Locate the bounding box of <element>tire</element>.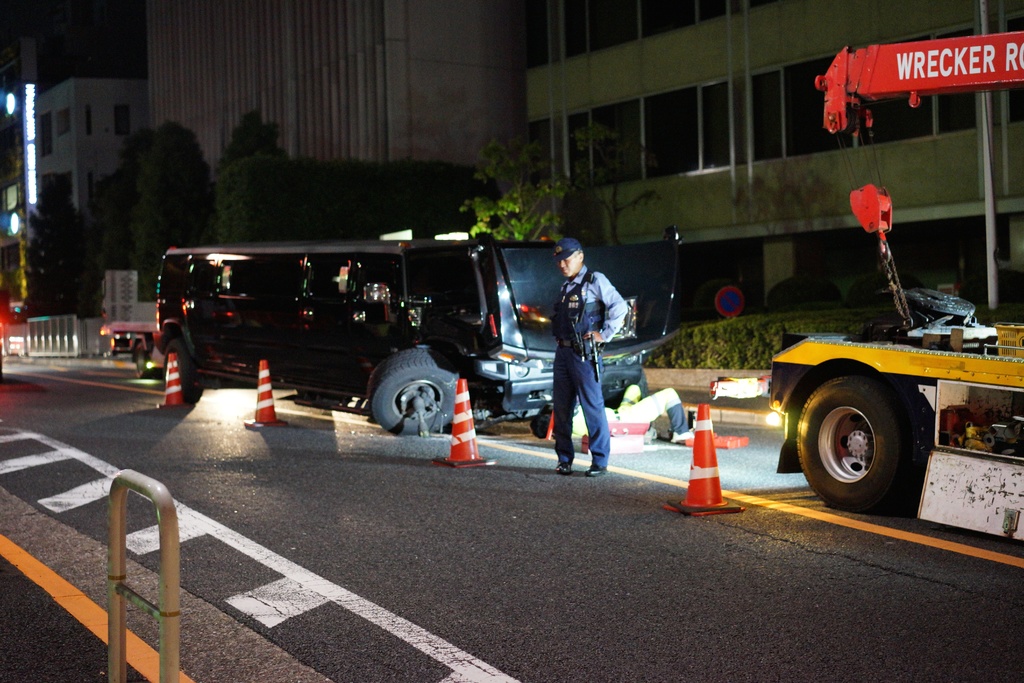
Bounding box: [365,354,469,436].
